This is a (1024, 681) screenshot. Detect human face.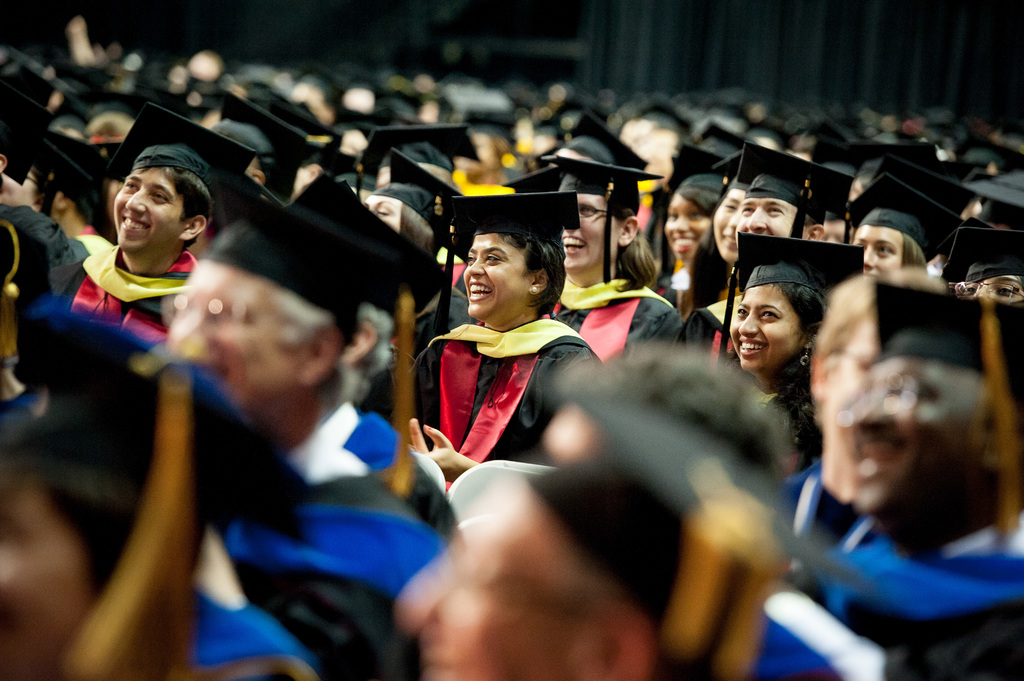
BBox(560, 197, 620, 269).
